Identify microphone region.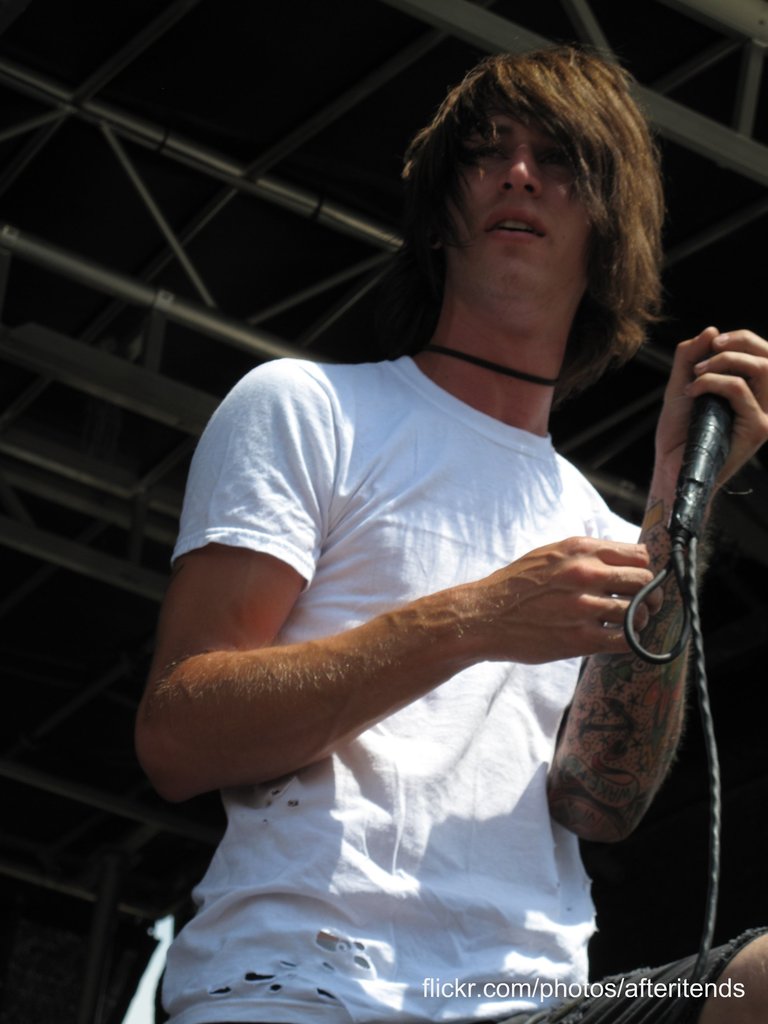
Region: region(672, 332, 744, 552).
